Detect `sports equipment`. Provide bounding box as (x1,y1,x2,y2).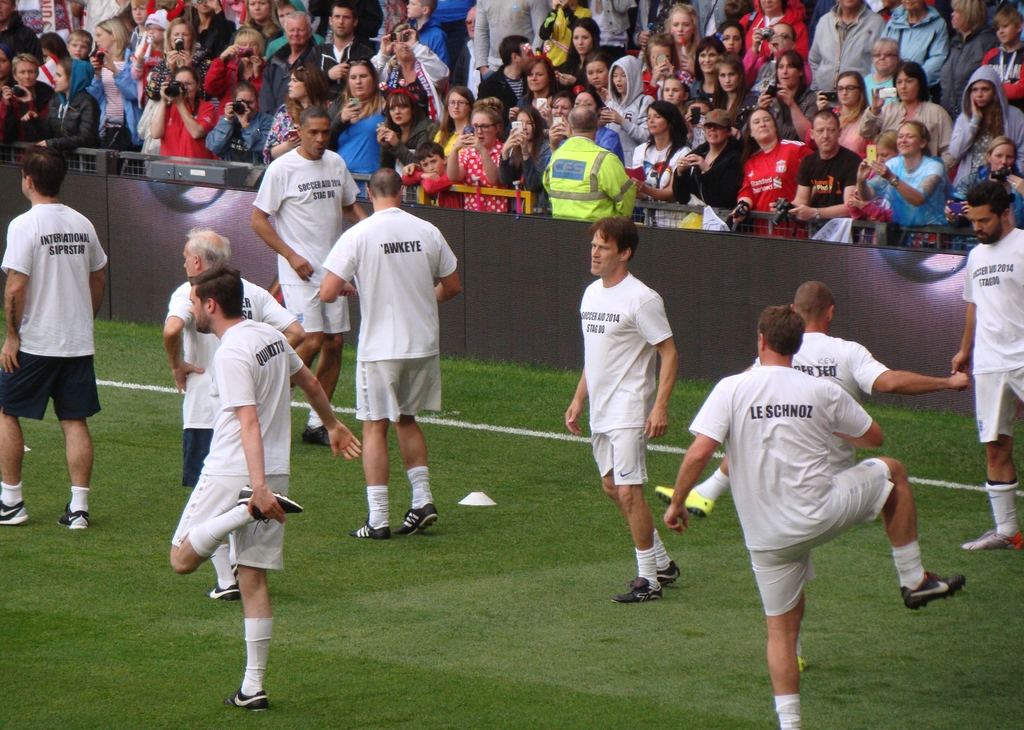
(237,484,303,534).
